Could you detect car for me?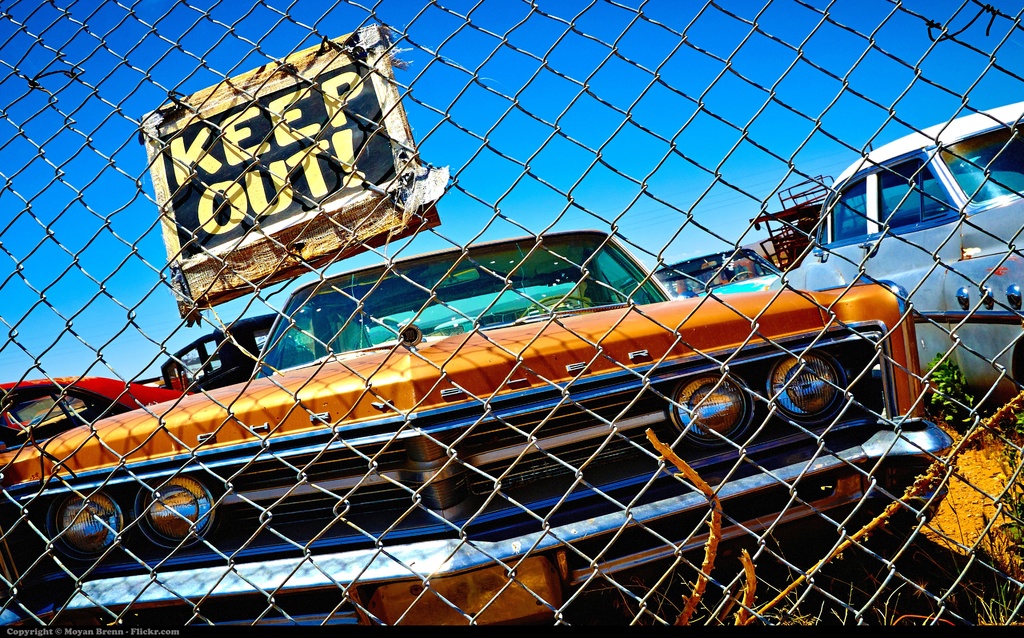
Detection result: {"x1": 0, "y1": 375, "x2": 186, "y2": 454}.
